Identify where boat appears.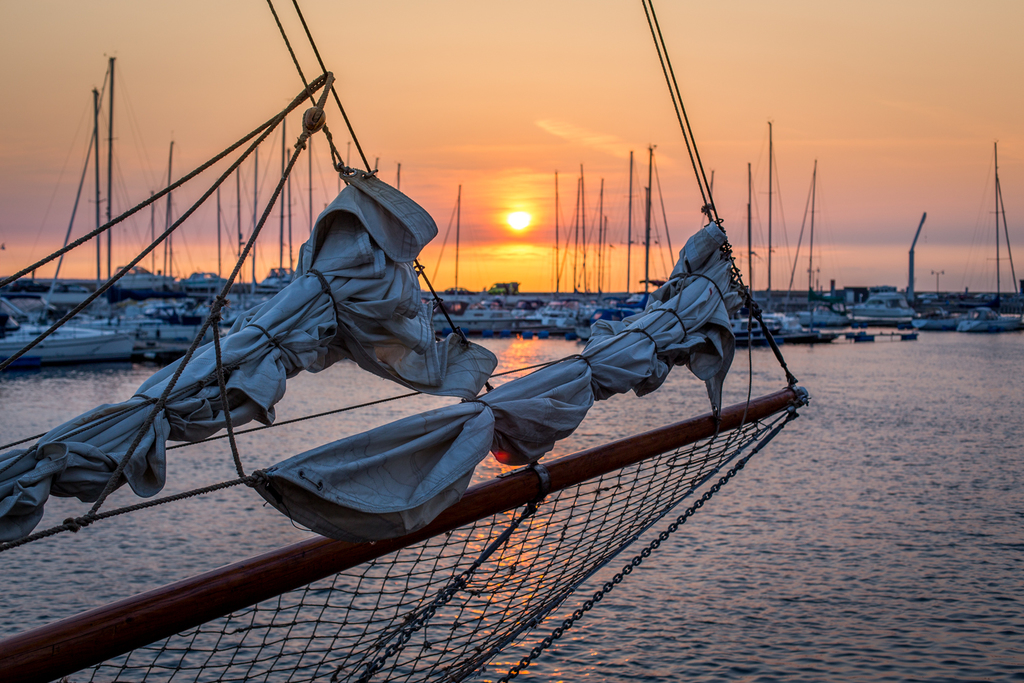
Appears at Rect(583, 297, 651, 344).
